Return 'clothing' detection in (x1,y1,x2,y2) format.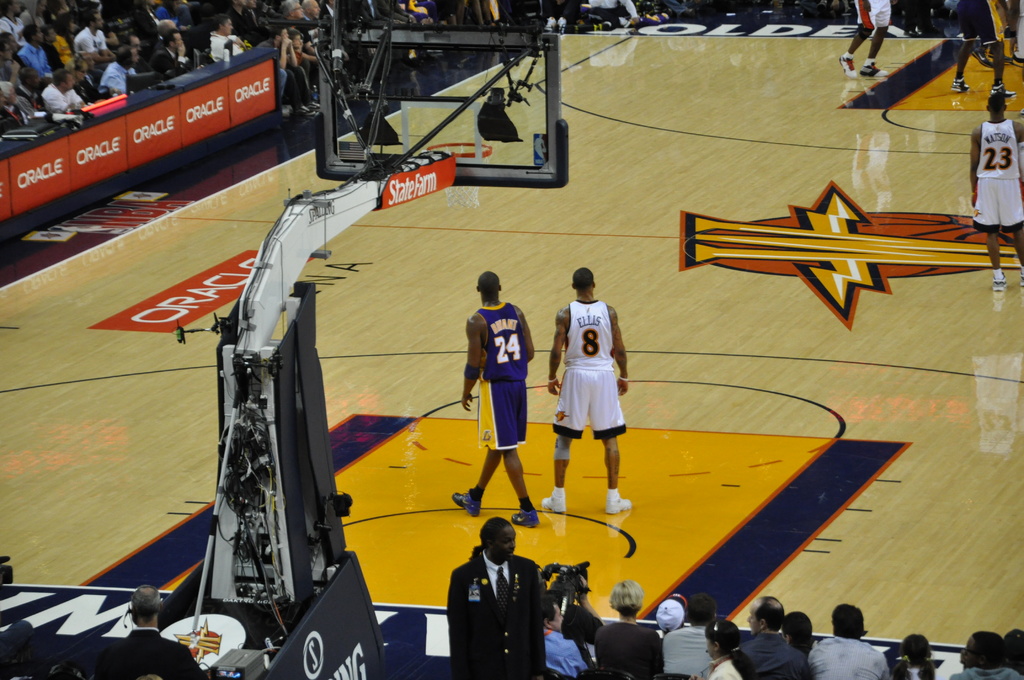
(445,546,557,668).
